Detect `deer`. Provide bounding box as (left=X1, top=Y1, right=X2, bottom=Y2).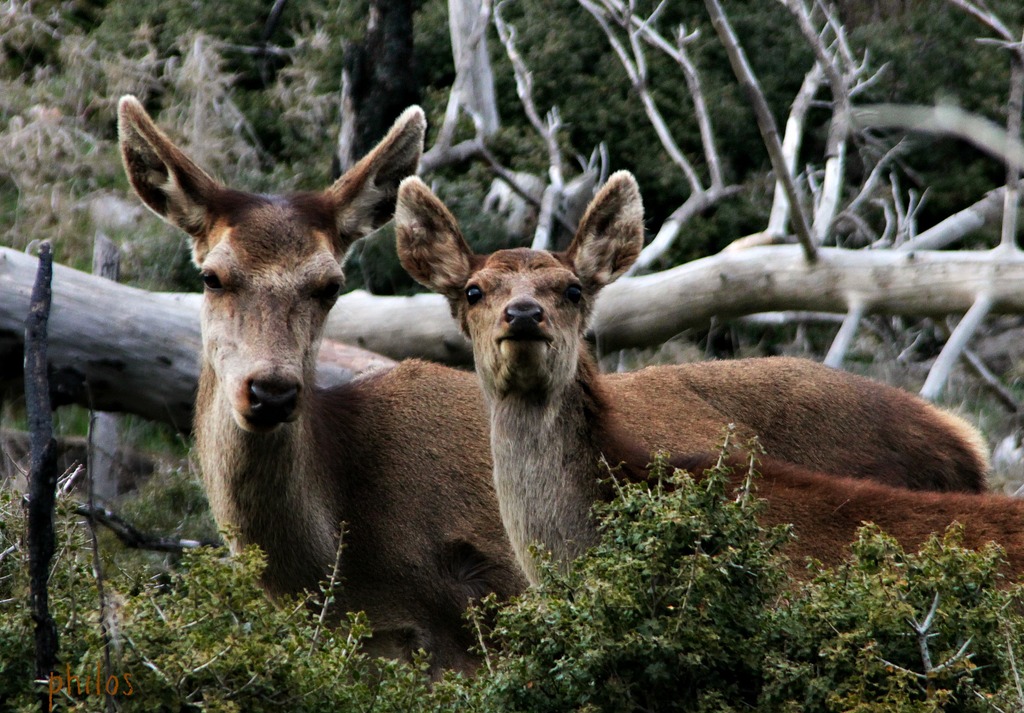
(left=118, top=91, right=990, bottom=682).
